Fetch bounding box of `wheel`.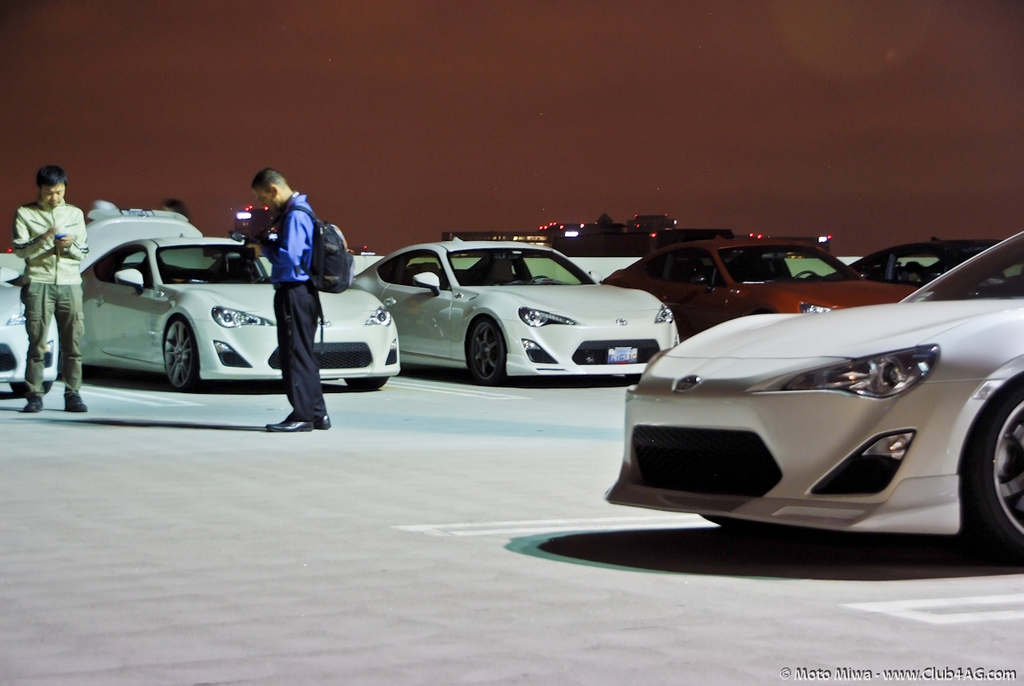
Bbox: locate(967, 383, 1023, 560).
